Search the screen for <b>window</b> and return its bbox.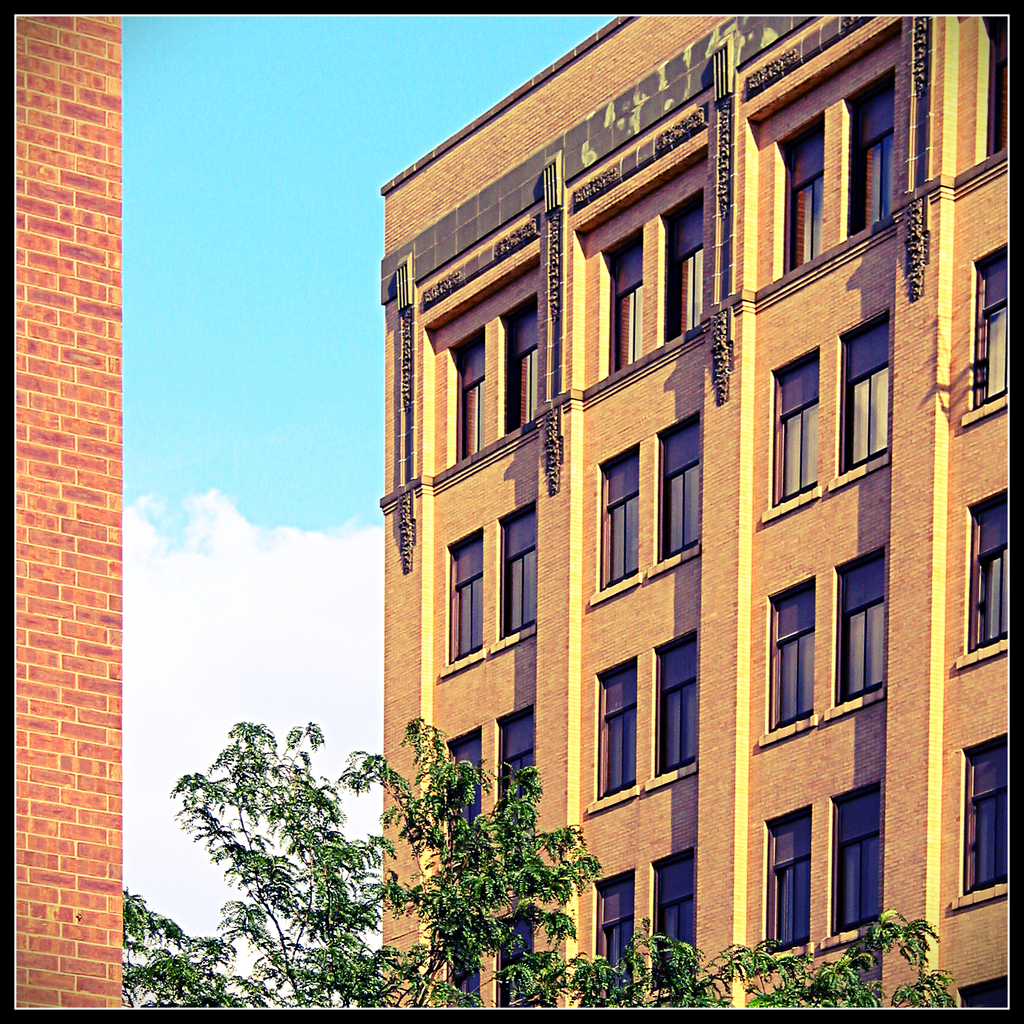
Found: [x1=445, y1=935, x2=476, y2=1002].
